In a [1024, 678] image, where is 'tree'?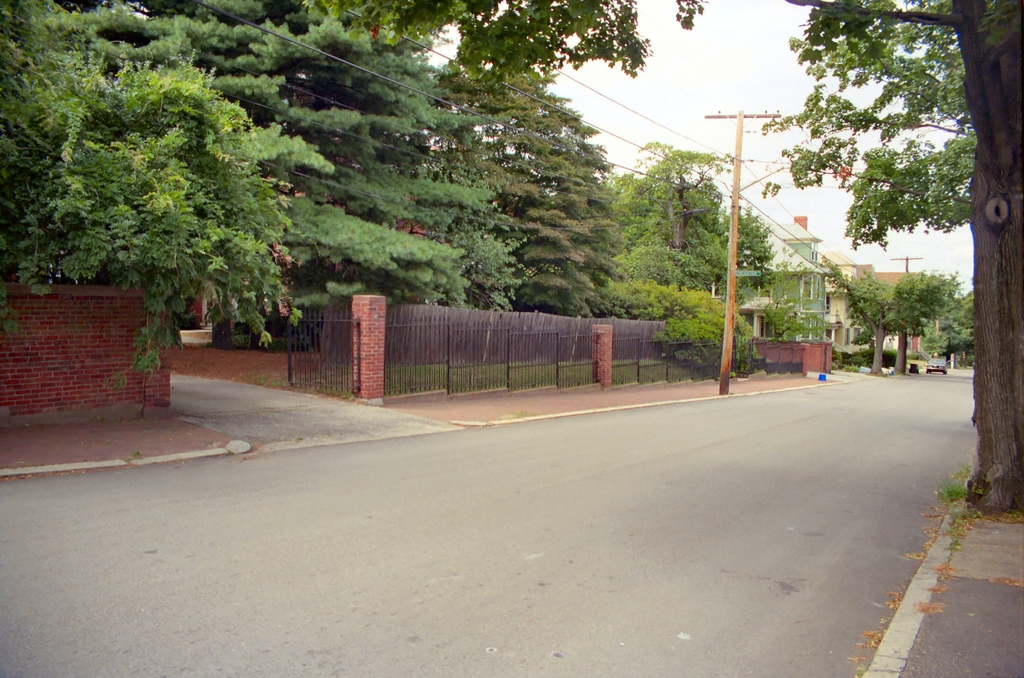
<box>745,0,1023,512</box>.
